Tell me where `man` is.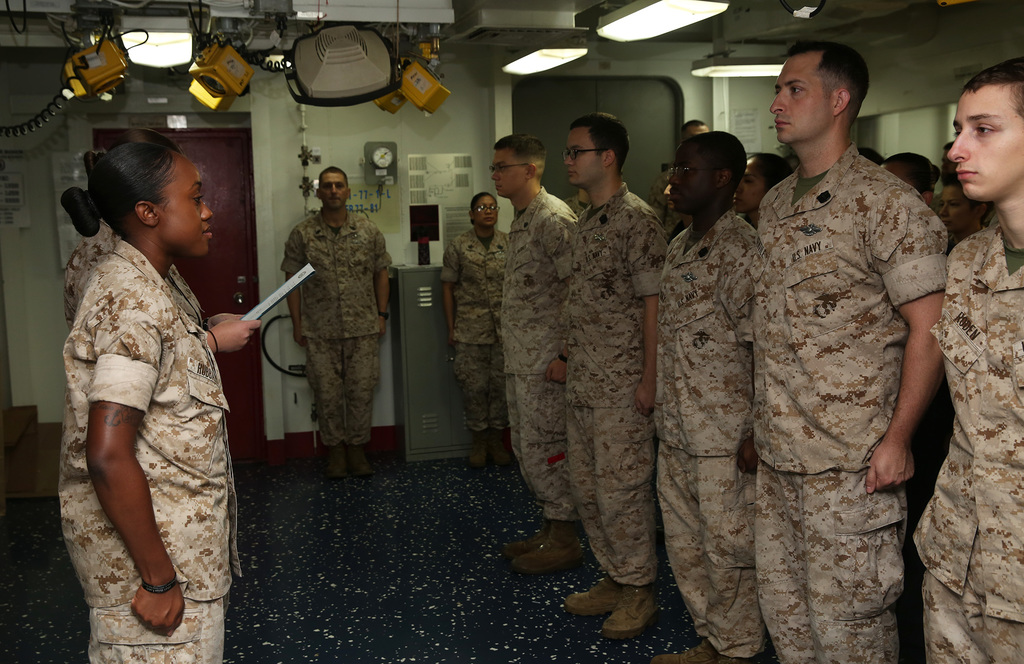
`man` is at (left=281, top=165, right=392, bottom=480).
